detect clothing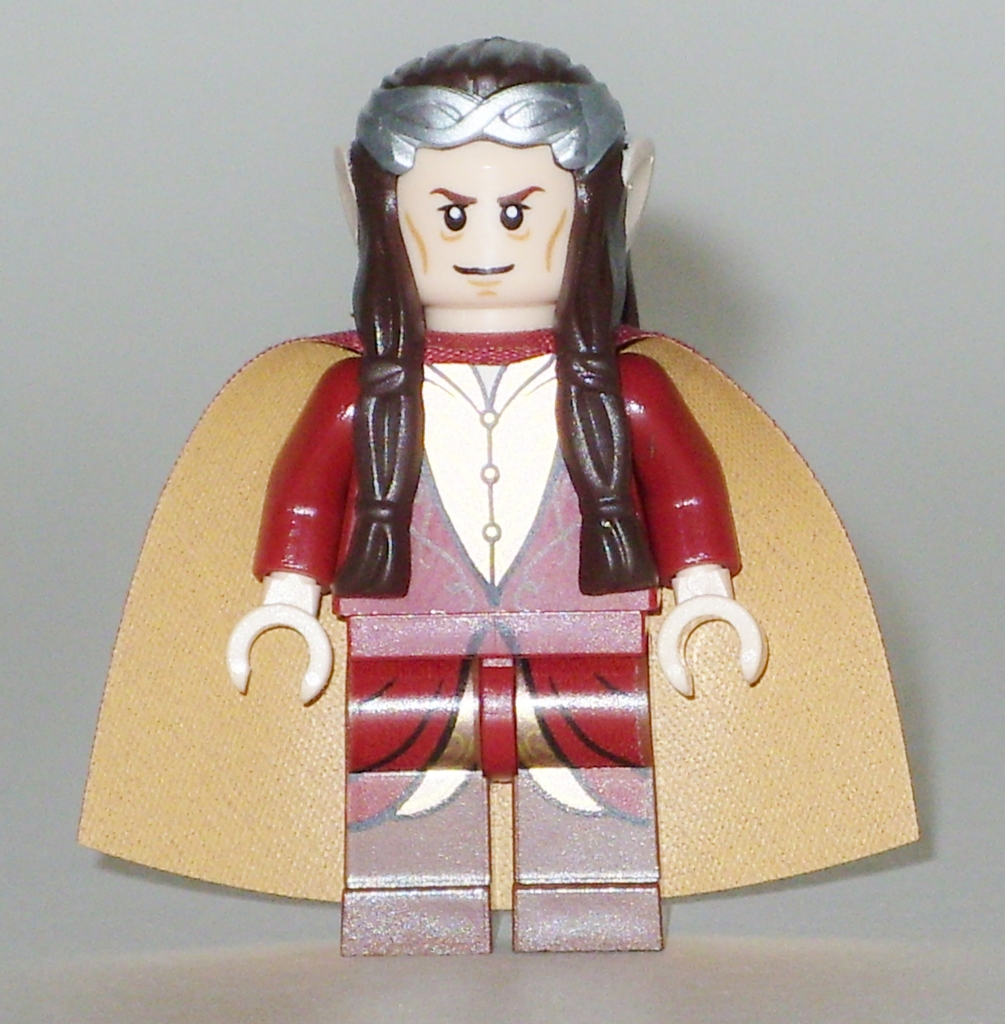
crop(173, 230, 791, 874)
